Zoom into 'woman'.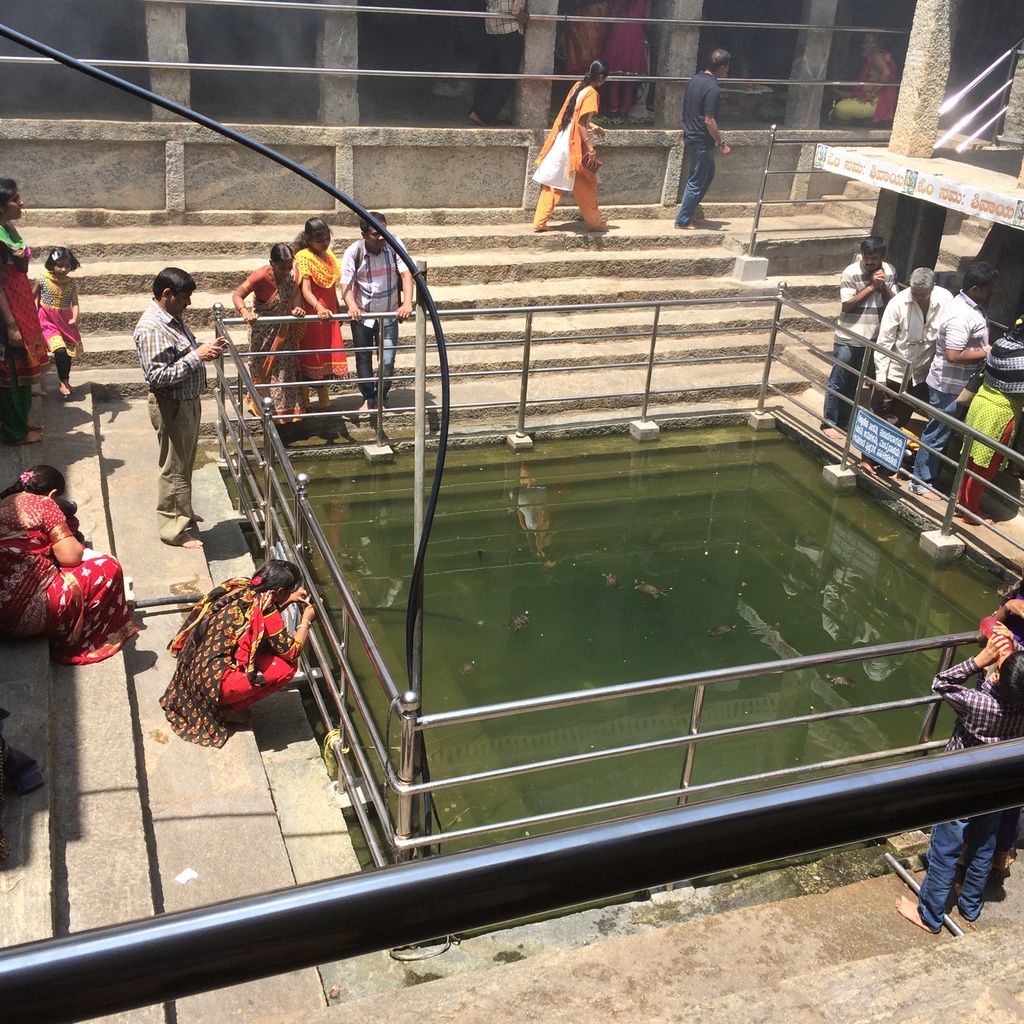
Zoom target: 281 220 354 413.
